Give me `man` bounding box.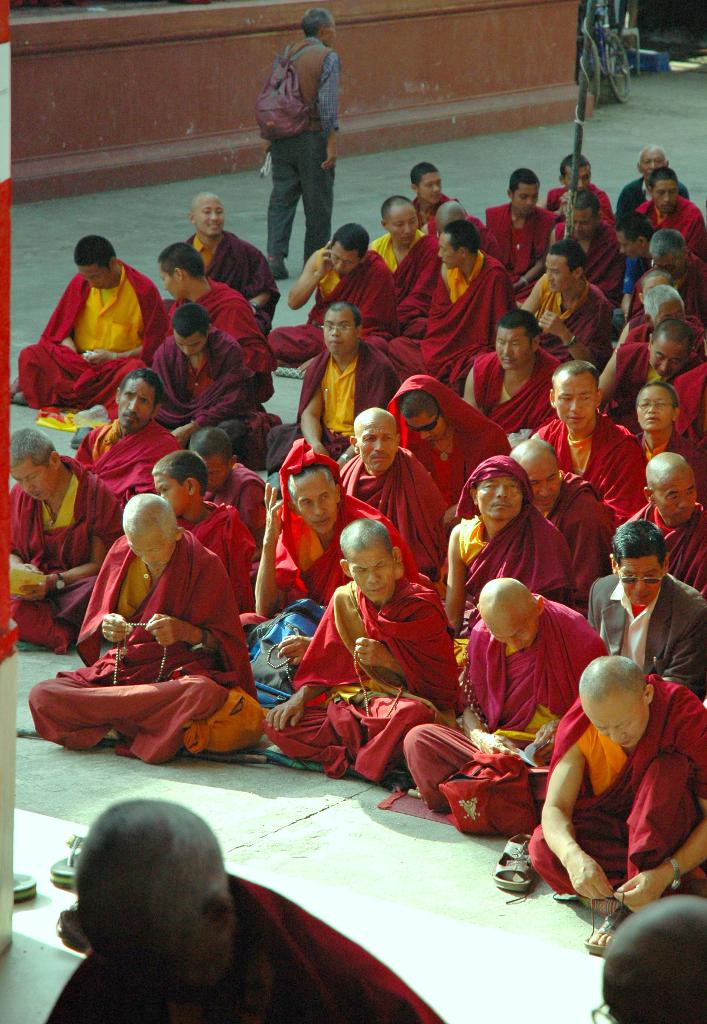
(left=264, top=217, right=395, bottom=354).
